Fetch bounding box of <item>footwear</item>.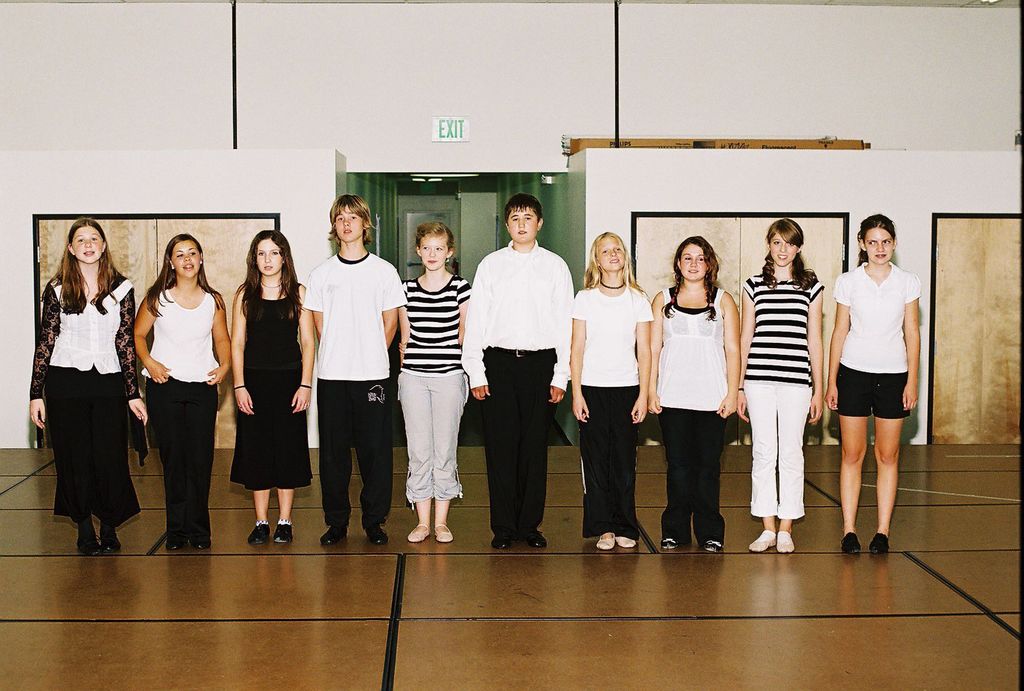
Bbox: select_region(700, 536, 726, 555).
